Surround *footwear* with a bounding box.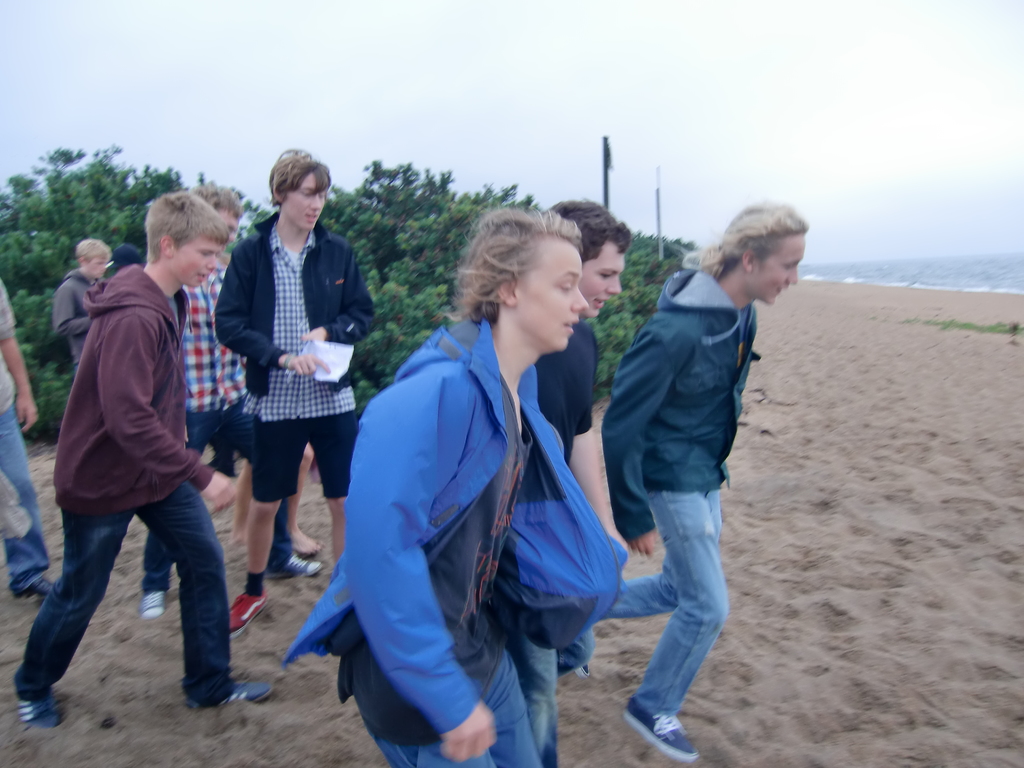
x1=263, y1=556, x2=324, y2=580.
